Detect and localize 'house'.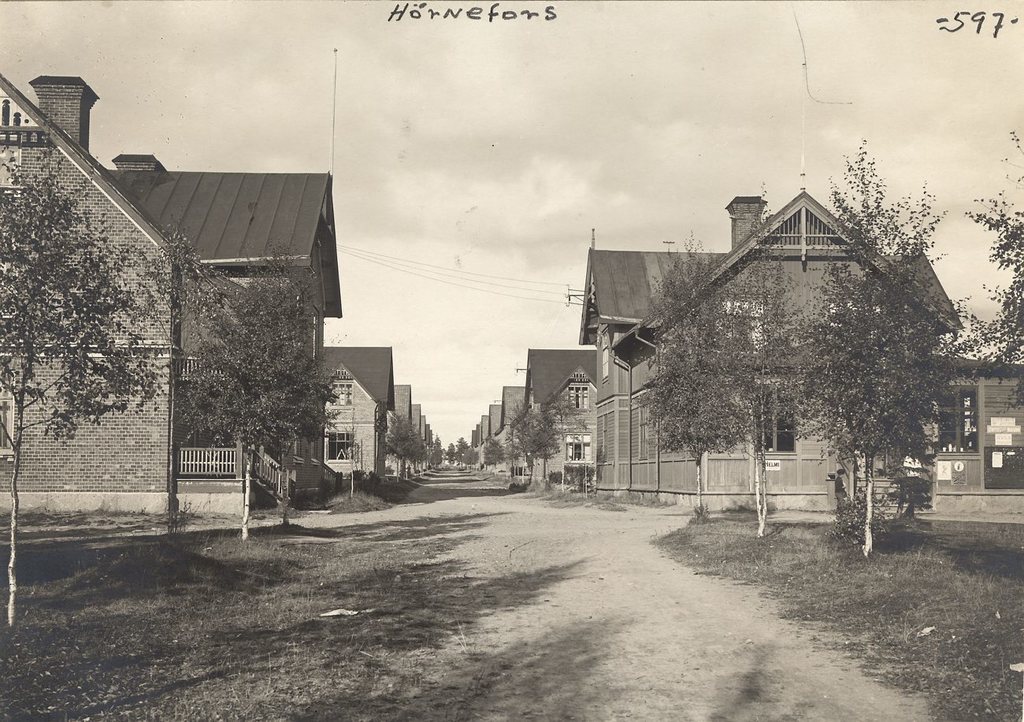
Localized at 502,389,530,473.
